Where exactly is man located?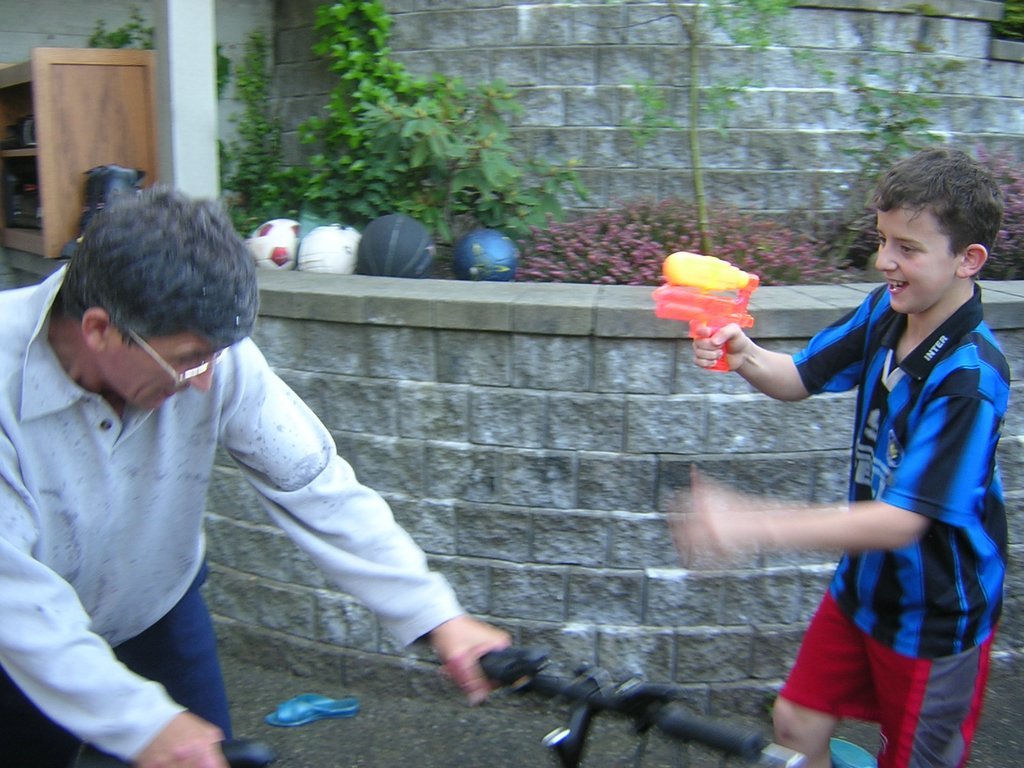
Its bounding box is rect(24, 187, 499, 733).
